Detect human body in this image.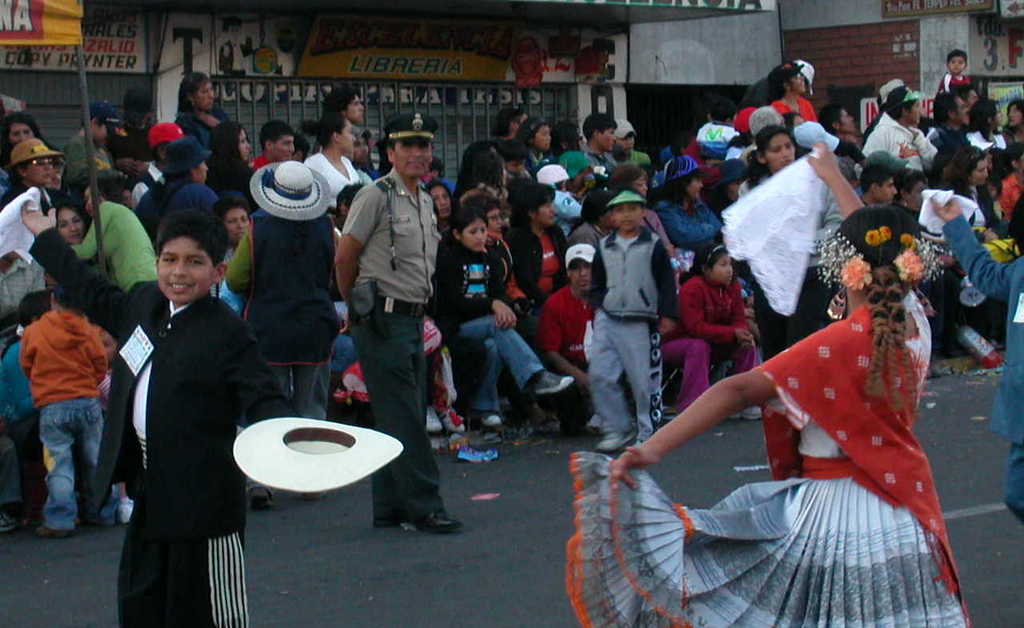
Detection: 735 122 842 356.
